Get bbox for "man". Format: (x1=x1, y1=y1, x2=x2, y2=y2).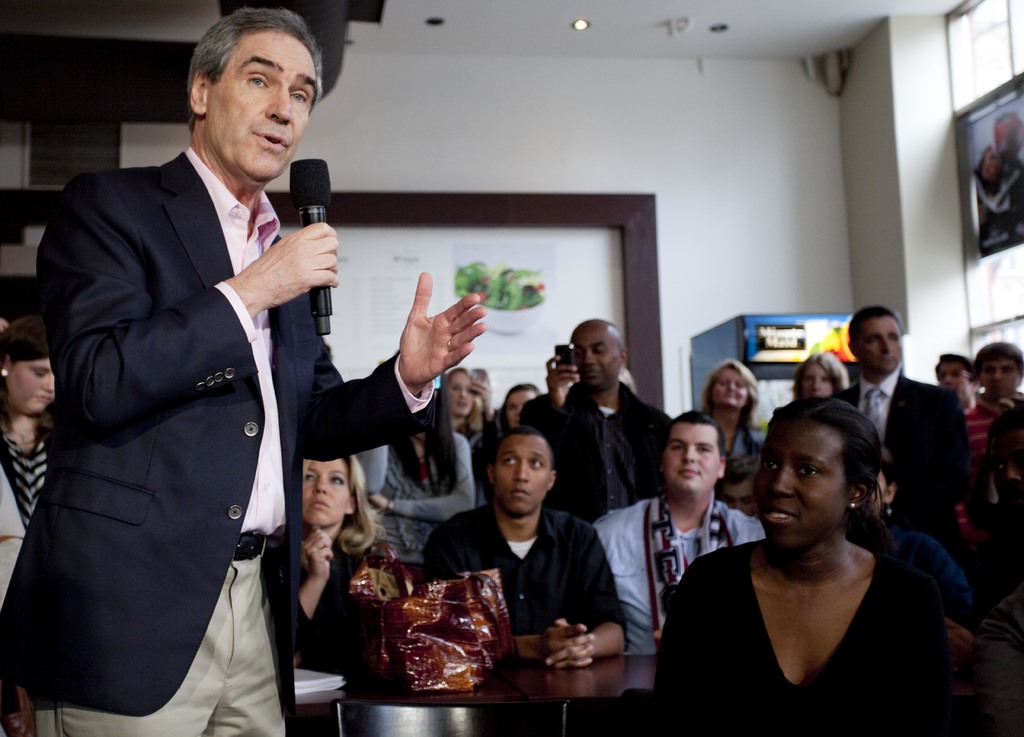
(x1=956, y1=403, x2=1023, y2=635).
